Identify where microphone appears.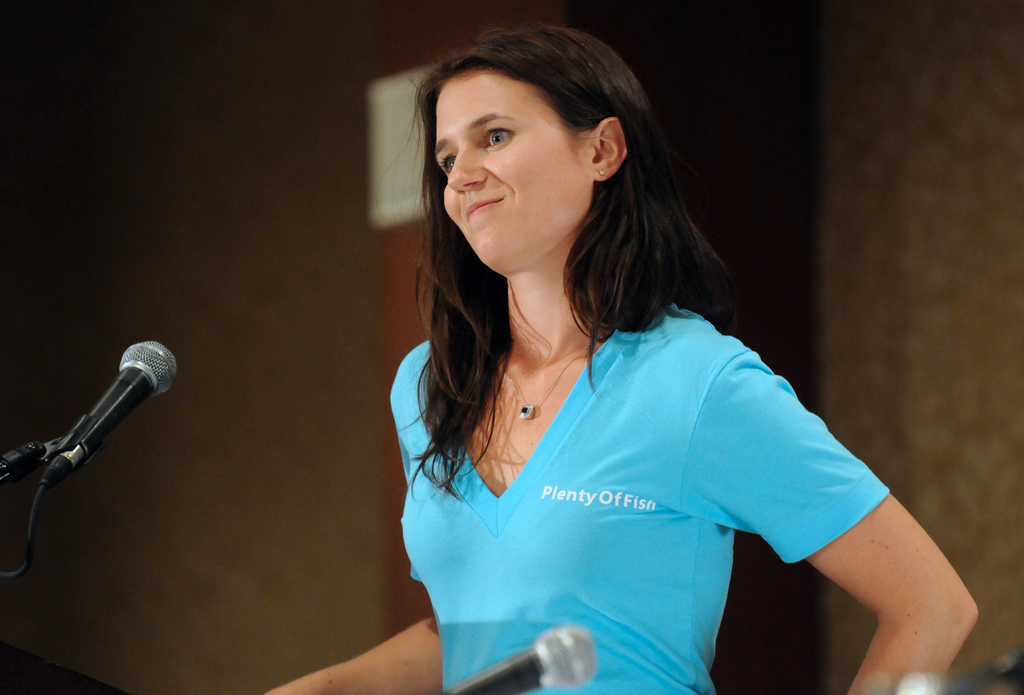
Appears at 440, 626, 598, 694.
